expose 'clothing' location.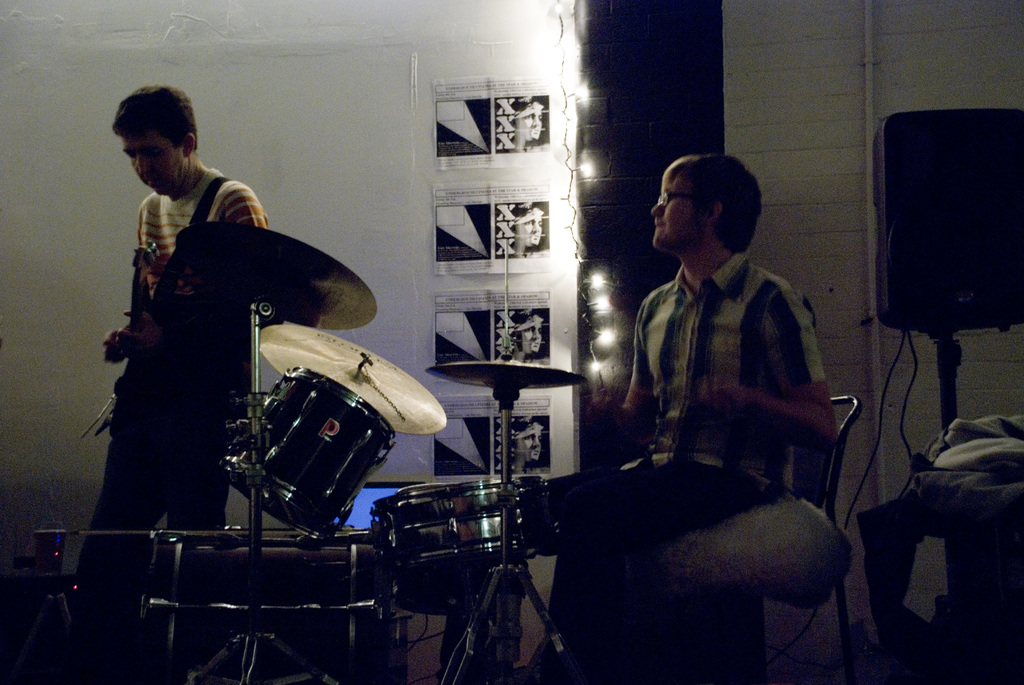
Exposed at <bbox>62, 166, 259, 684</bbox>.
